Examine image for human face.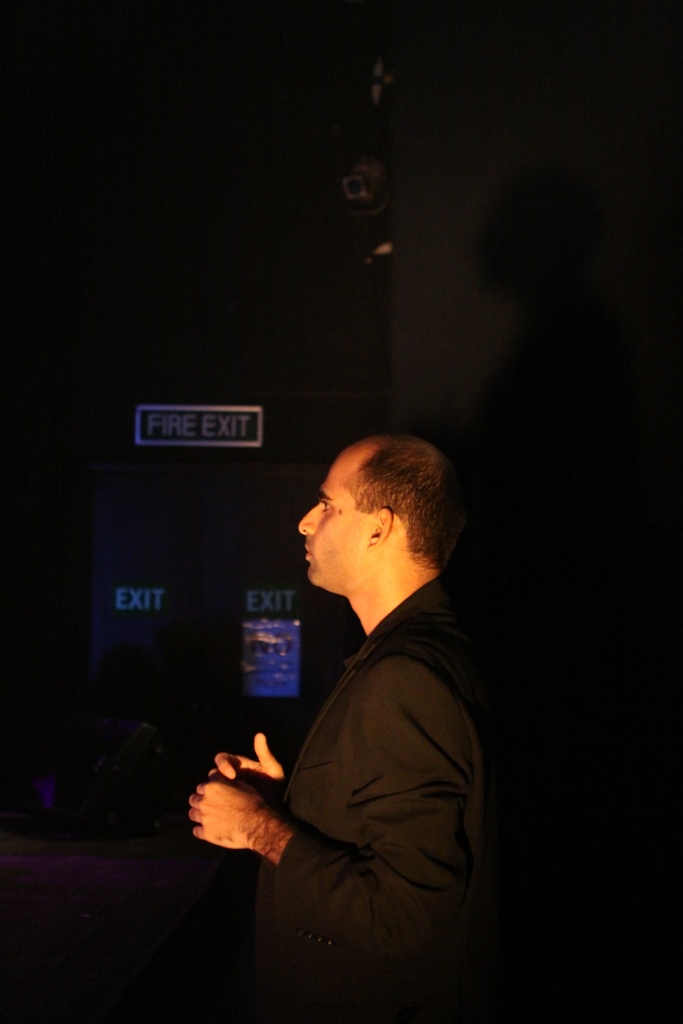
Examination result: l=298, t=445, r=361, b=592.
